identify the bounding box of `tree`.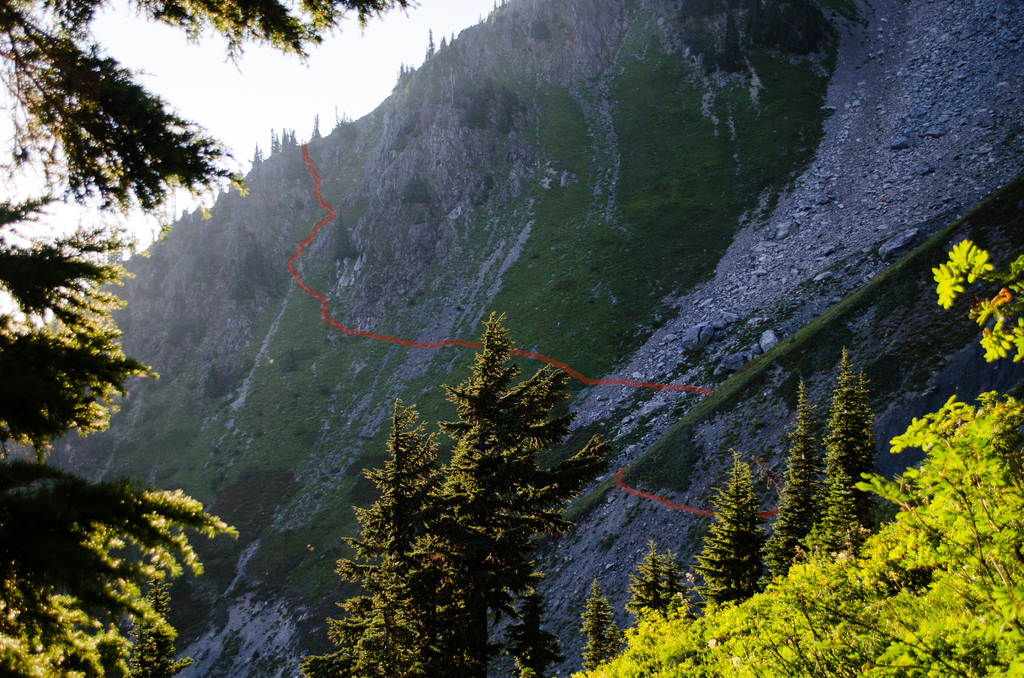
0:0:426:677.
